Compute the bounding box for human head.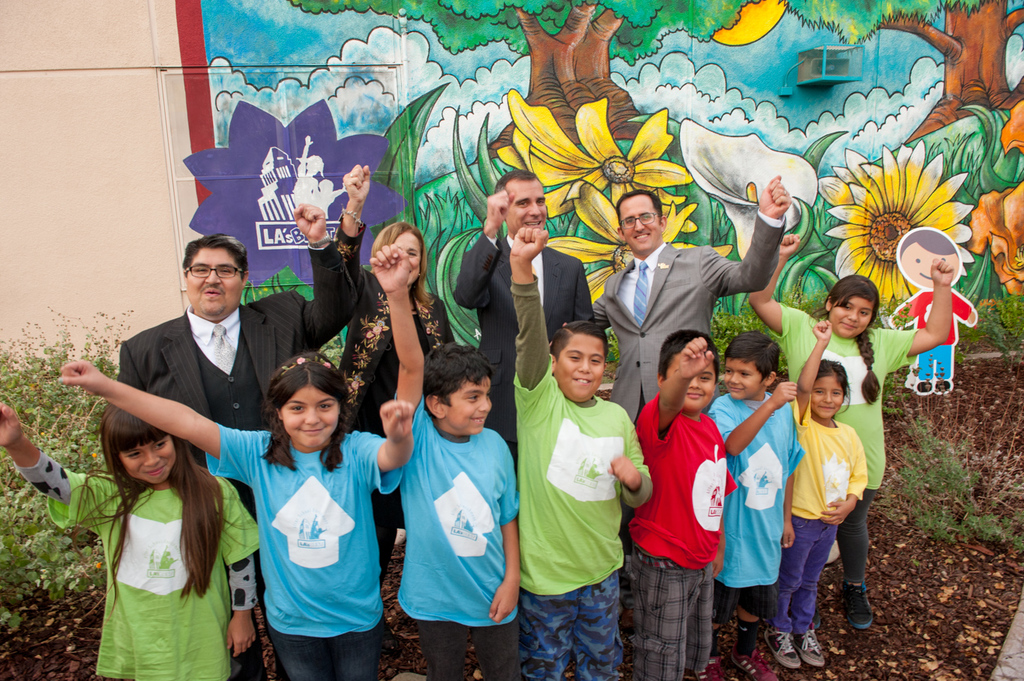
rect(261, 372, 346, 458).
